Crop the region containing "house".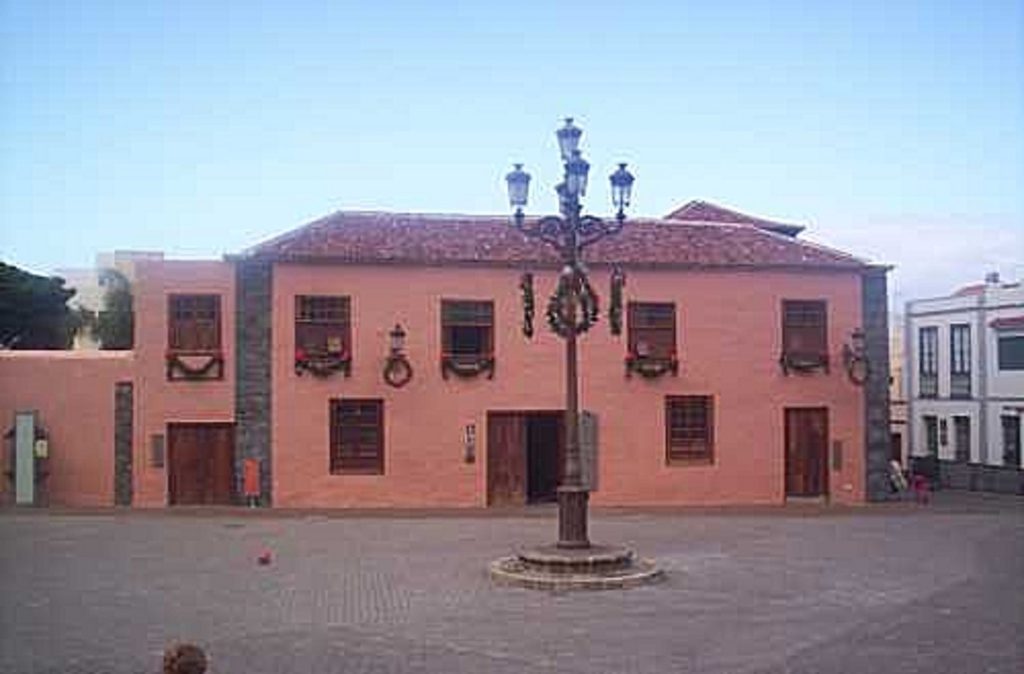
Crop region: <region>170, 182, 899, 512</region>.
